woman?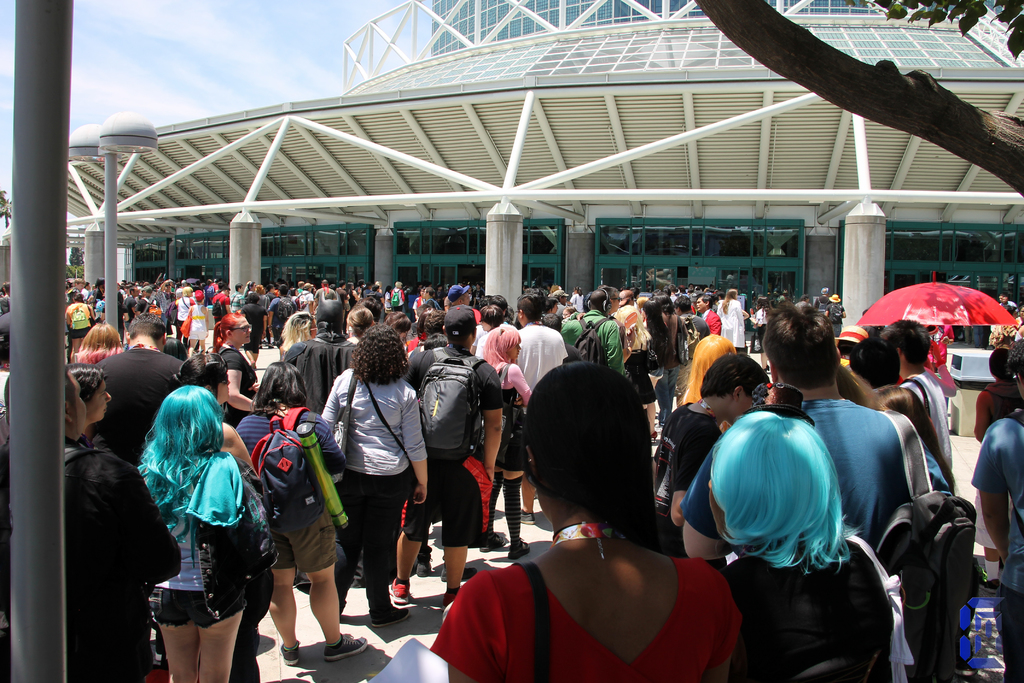
BBox(163, 350, 274, 679)
